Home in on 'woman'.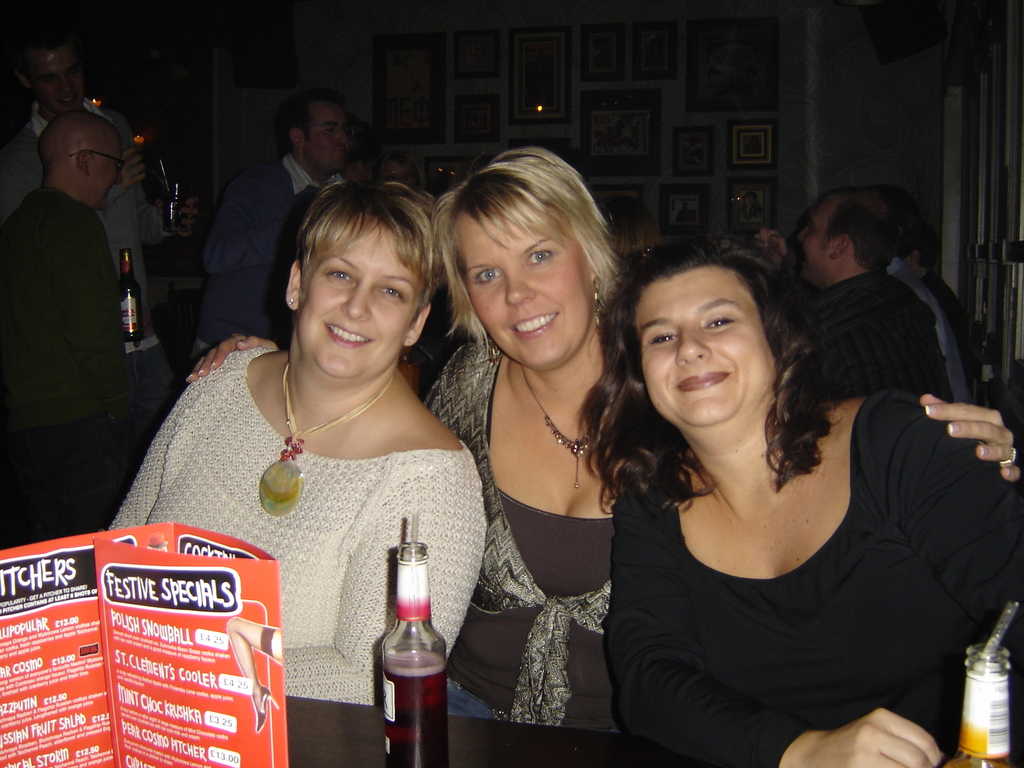
Homed in at [left=577, top=232, right=1023, bottom=767].
